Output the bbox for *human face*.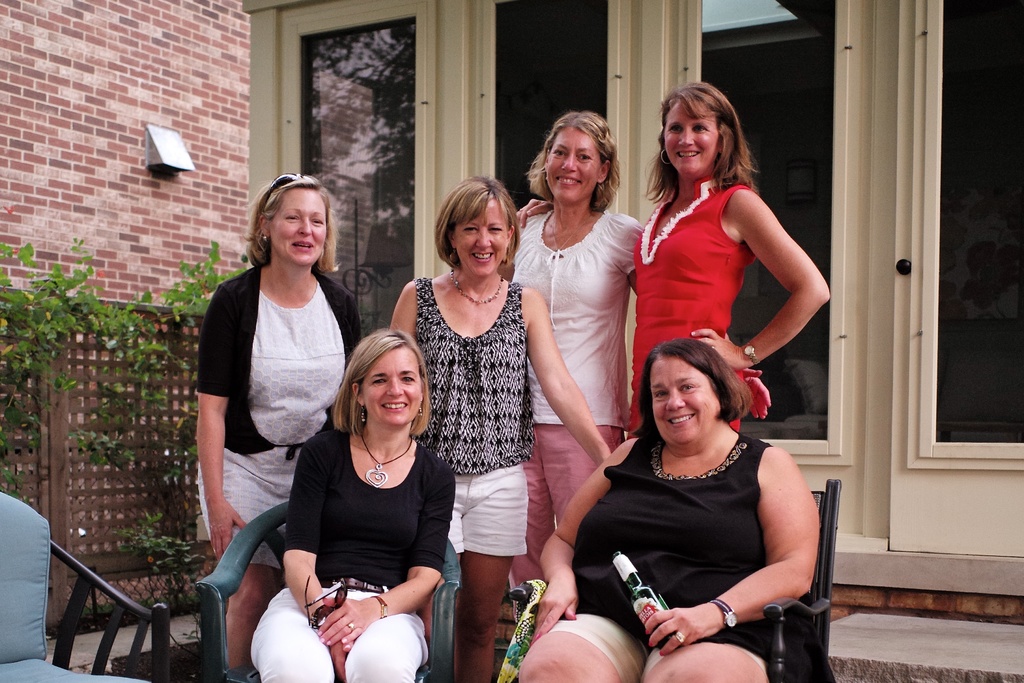
box(451, 204, 506, 277).
